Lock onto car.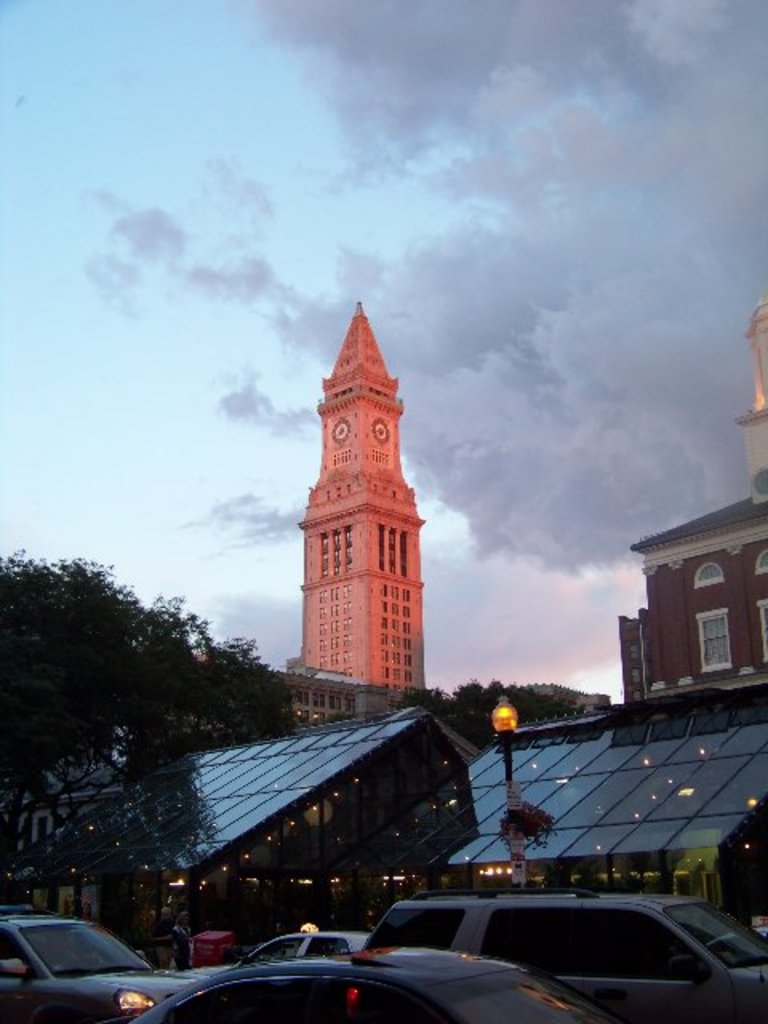
Locked: 195:926:379:968.
